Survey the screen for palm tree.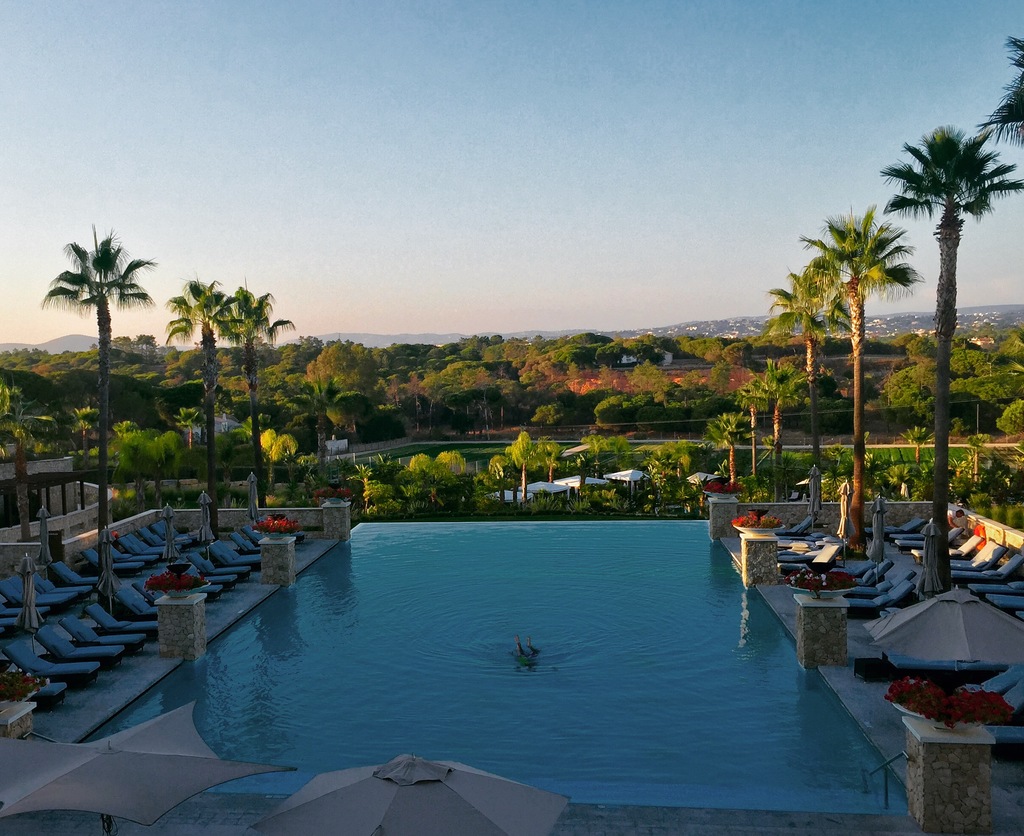
Survey found: (x1=968, y1=432, x2=1002, y2=482).
